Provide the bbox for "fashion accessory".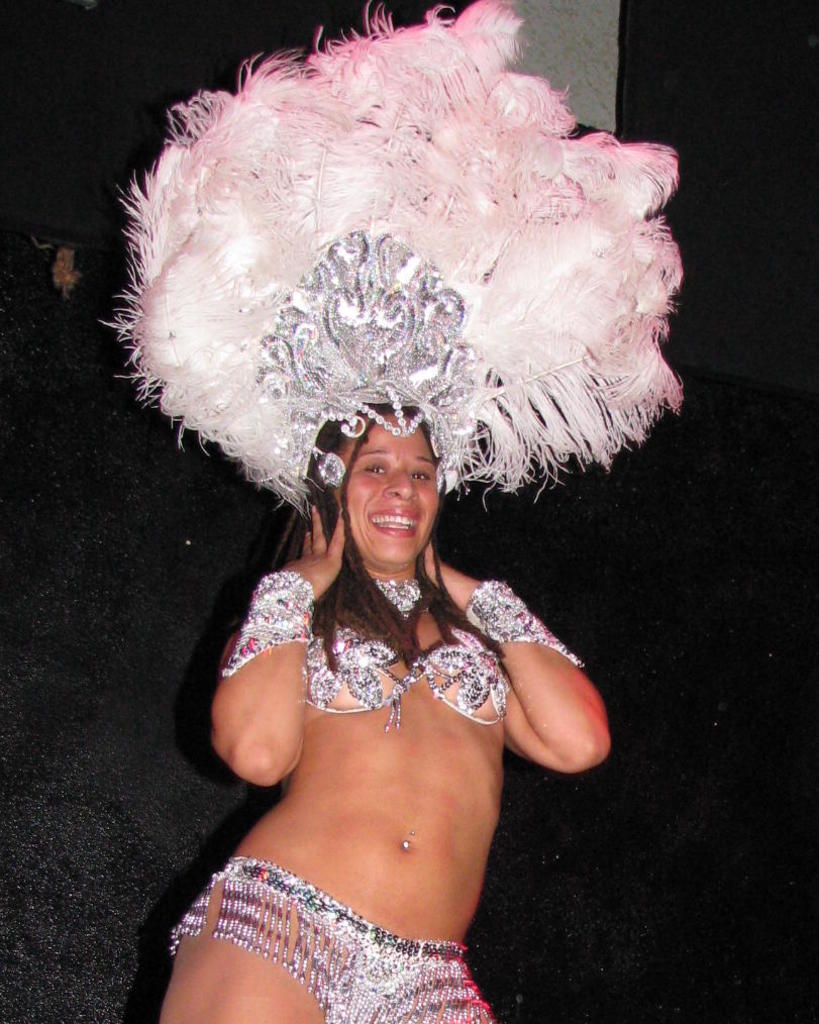
locate(368, 567, 424, 624).
